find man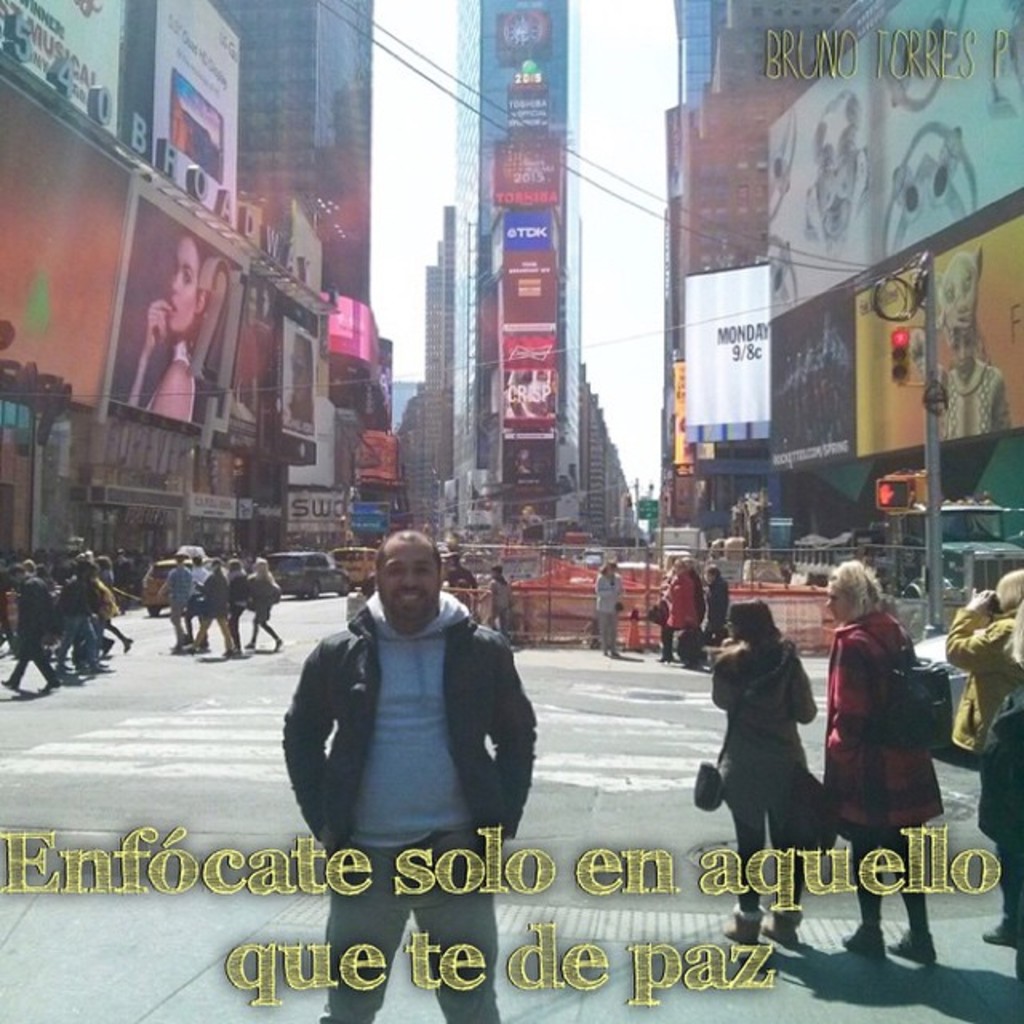
bbox=(160, 549, 194, 658)
